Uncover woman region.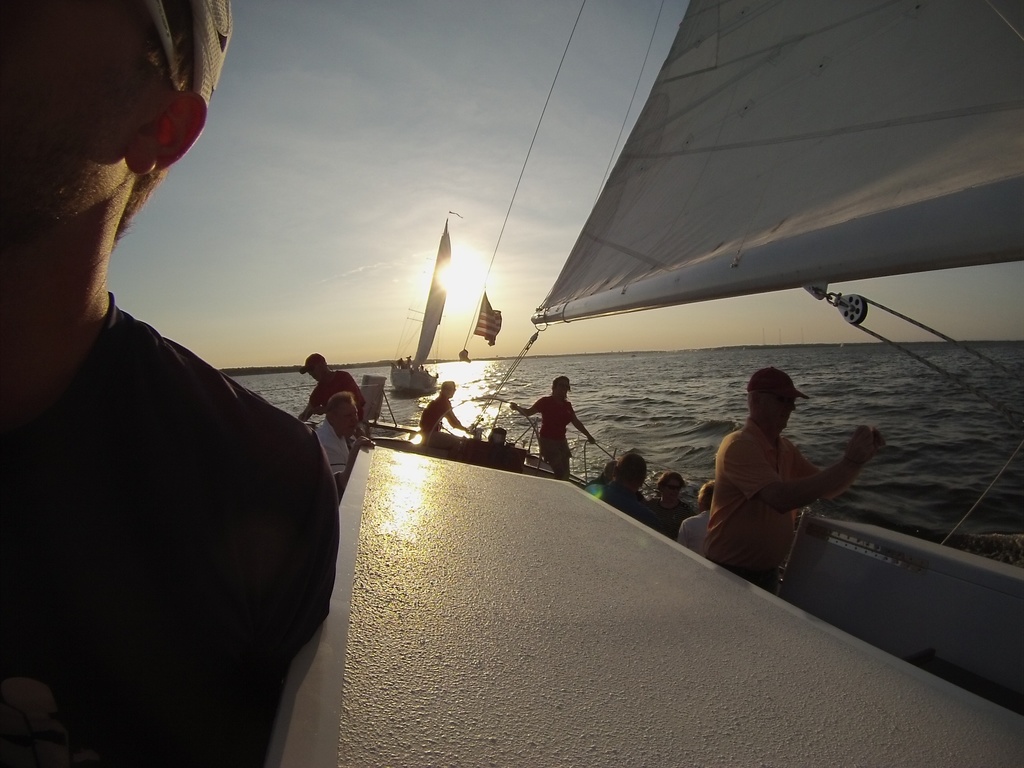
Uncovered: rect(681, 484, 715, 564).
